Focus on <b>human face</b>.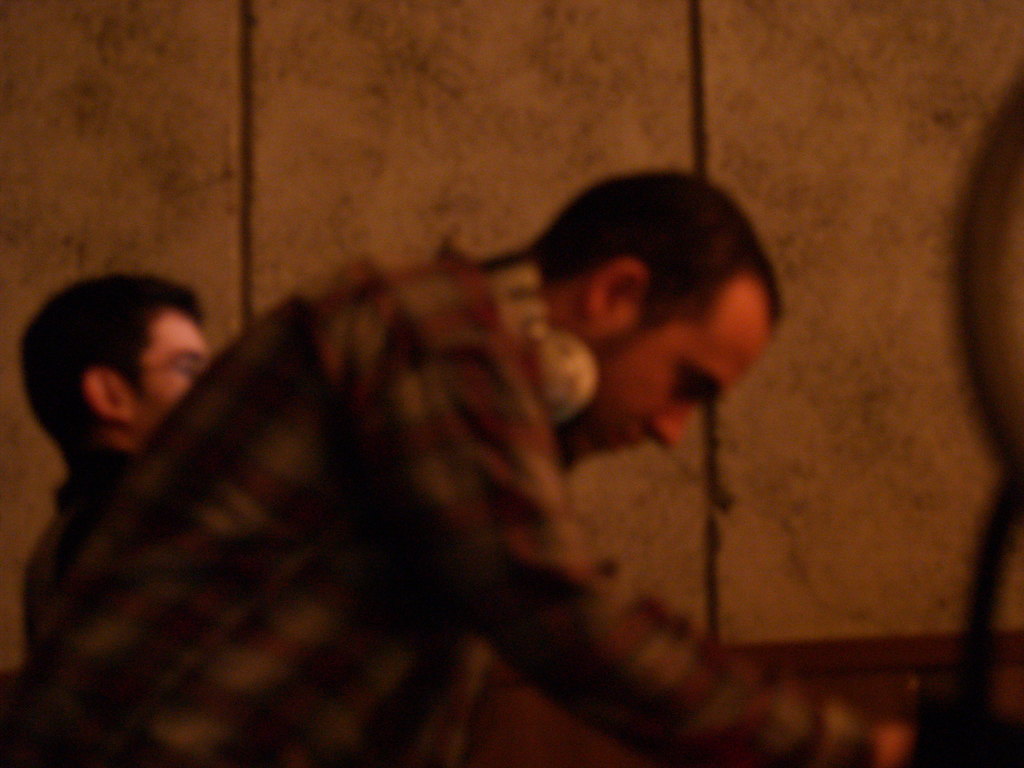
Focused at bbox=(567, 281, 764, 461).
